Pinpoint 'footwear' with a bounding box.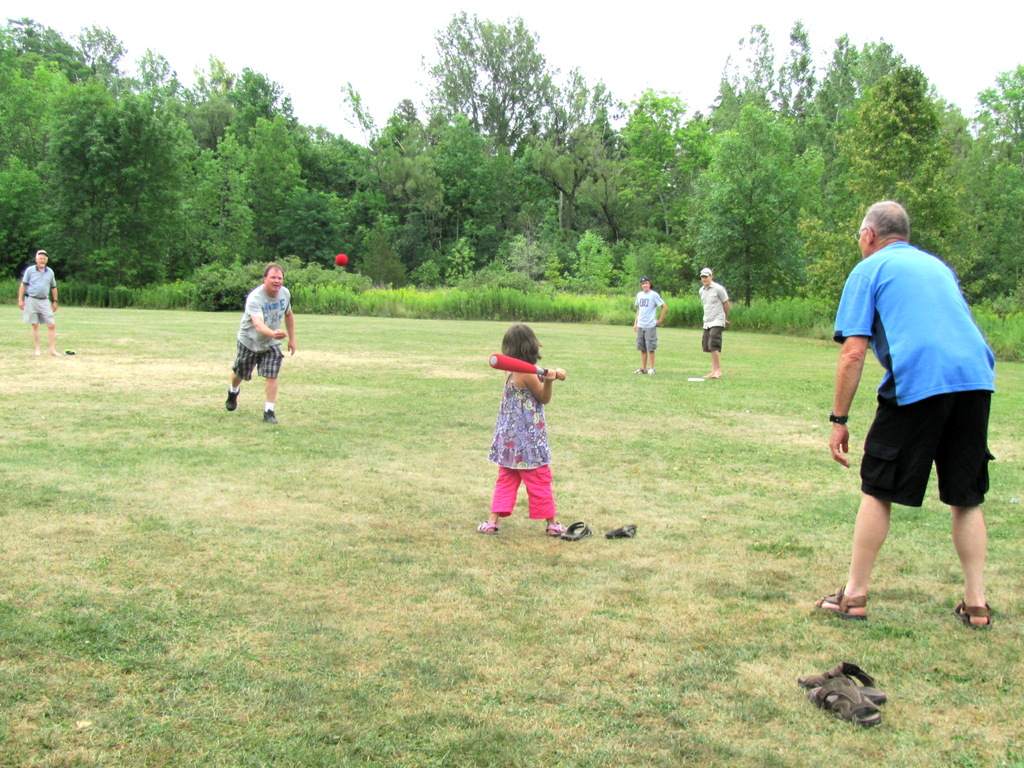
x1=563, y1=522, x2=593, y2=544.
